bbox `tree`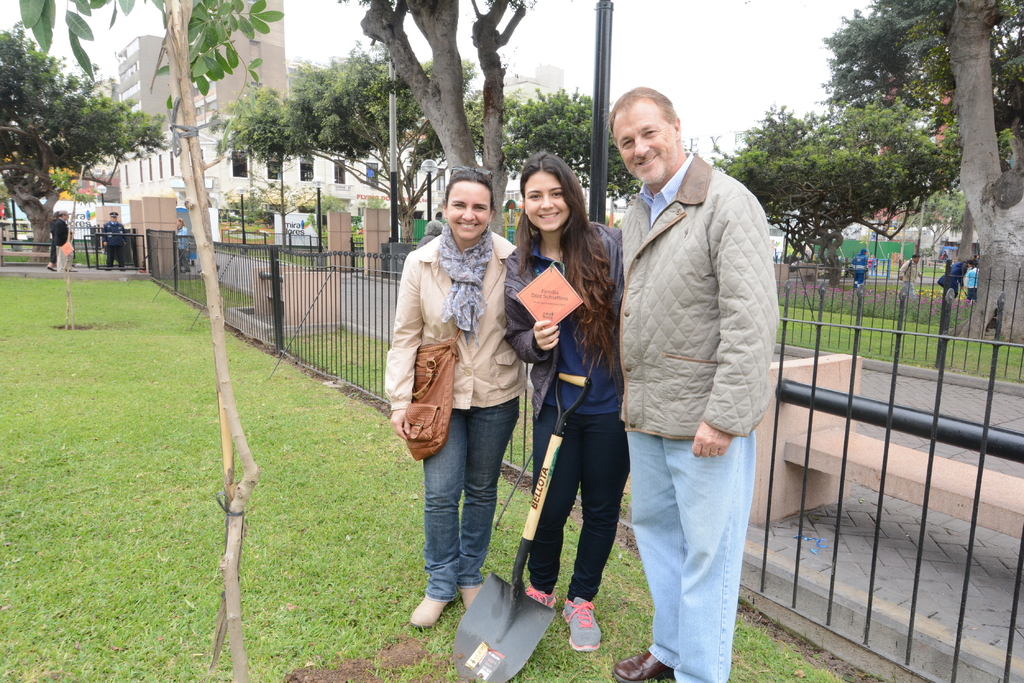
6/0/544/241
